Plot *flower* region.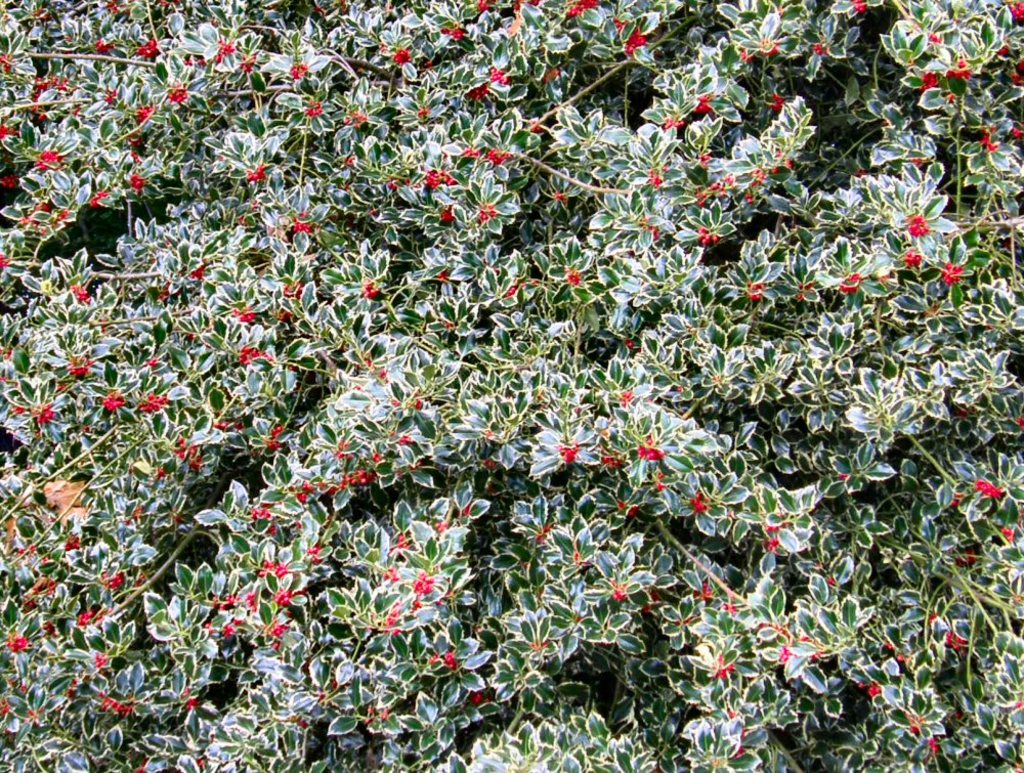
Plotted at box=[838, 278, 859, 289].
